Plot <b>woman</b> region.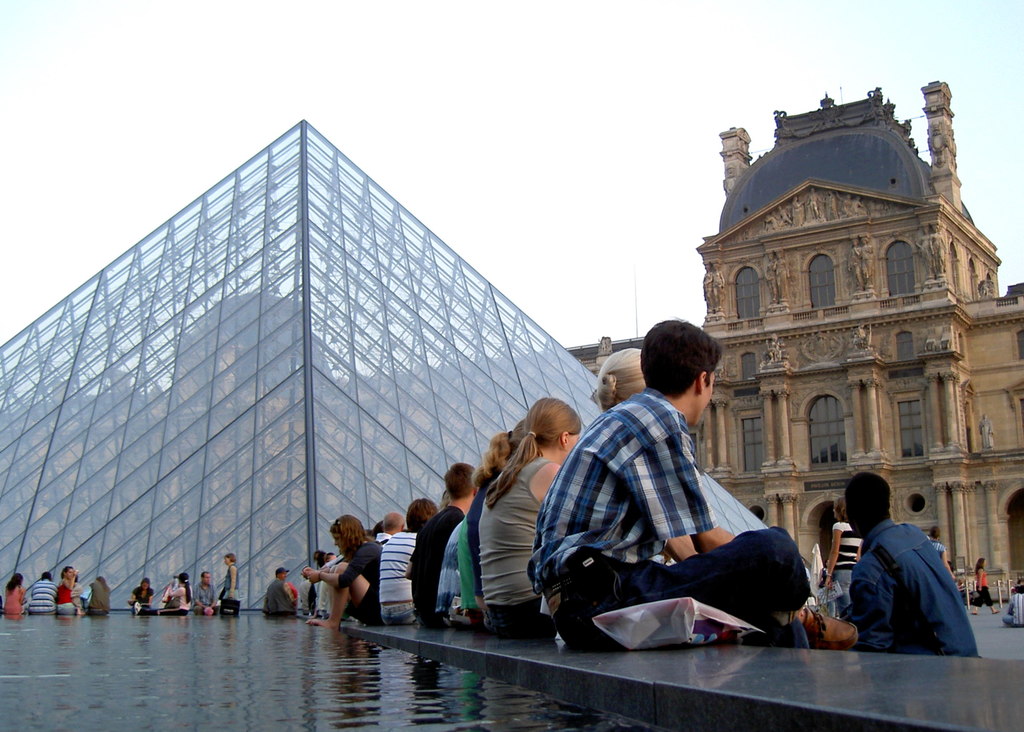
Plotted at [left=161, top=573, right=195, bottom=615].
